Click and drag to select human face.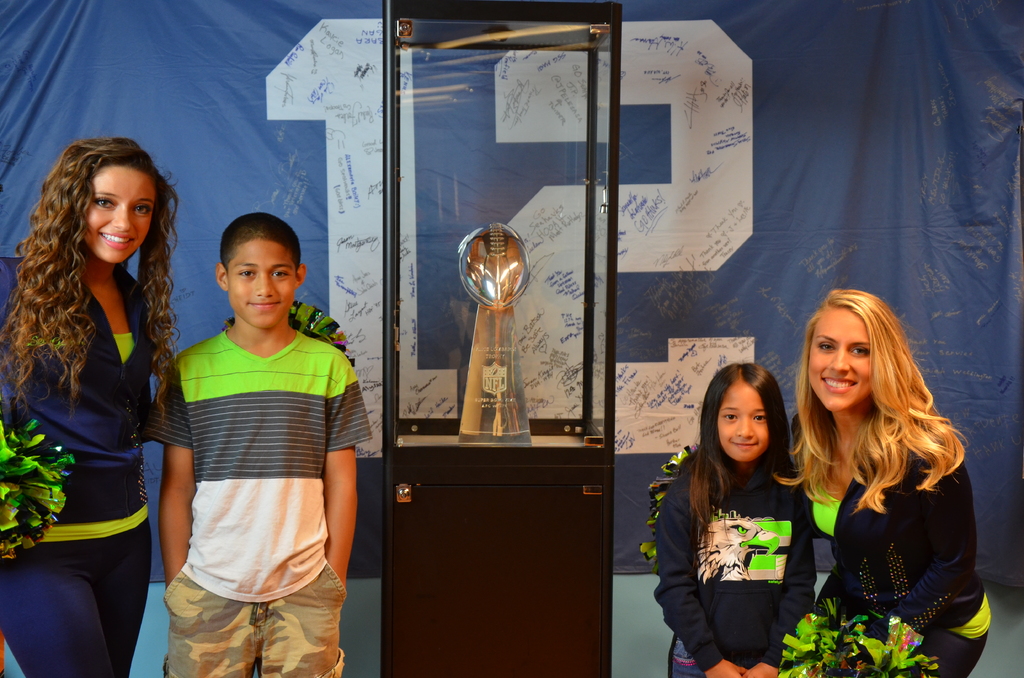
Selection: [x1=86, y1=165, x2=154, y2=258].
